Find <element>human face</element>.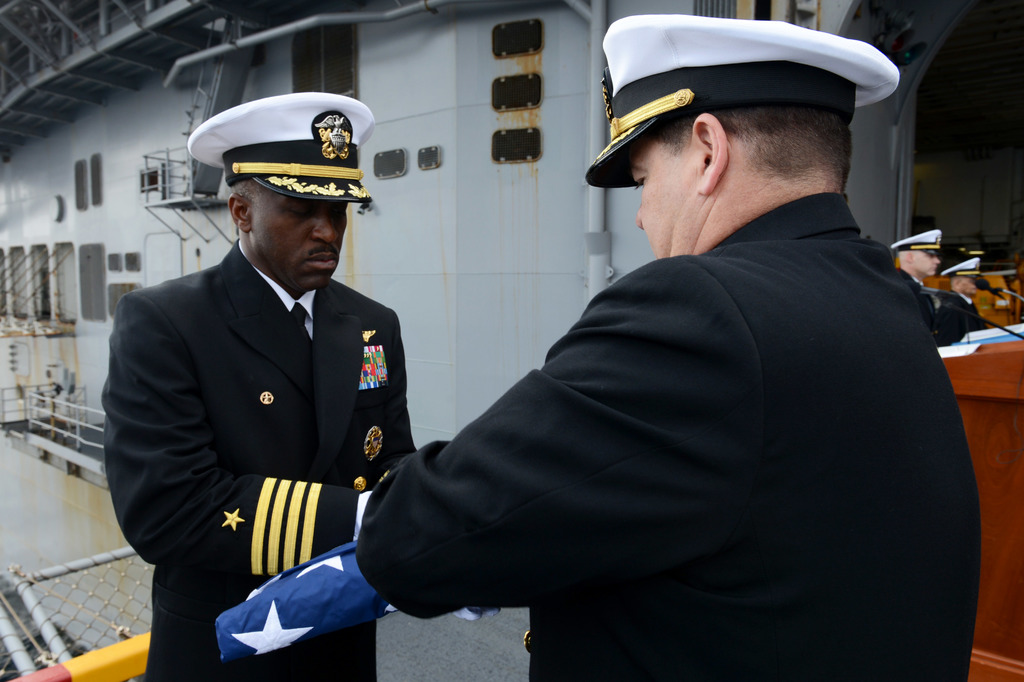
(x1=628, y1=128, x2=698, y2=258).
